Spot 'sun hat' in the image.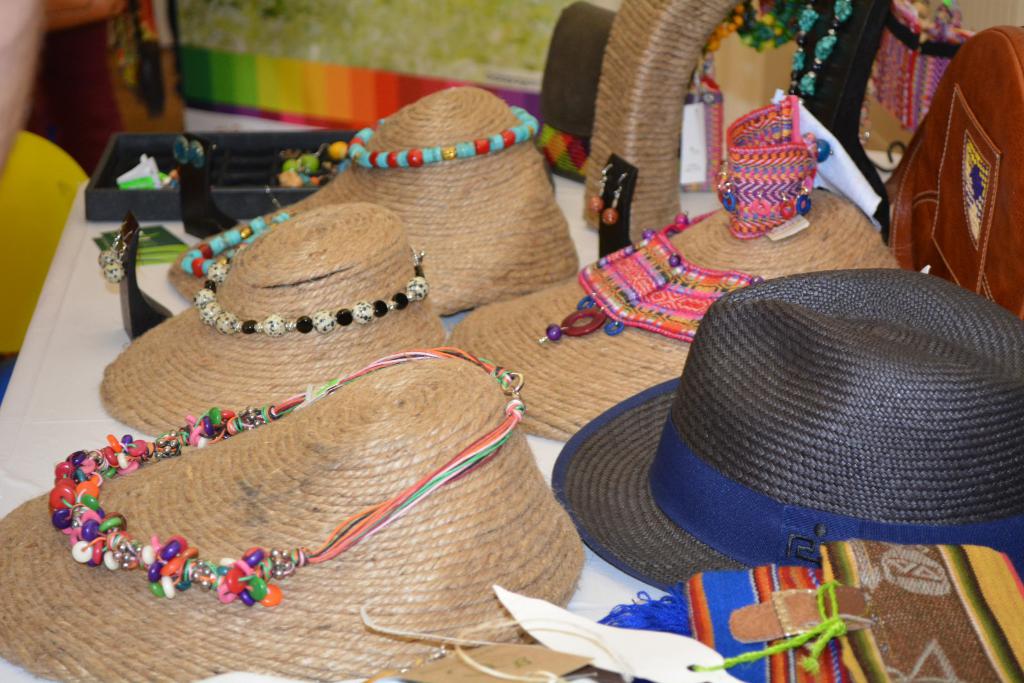
'sun hat' found at {"x1": 446, "y1": 86, "x2": 960, "y2": 447}.
